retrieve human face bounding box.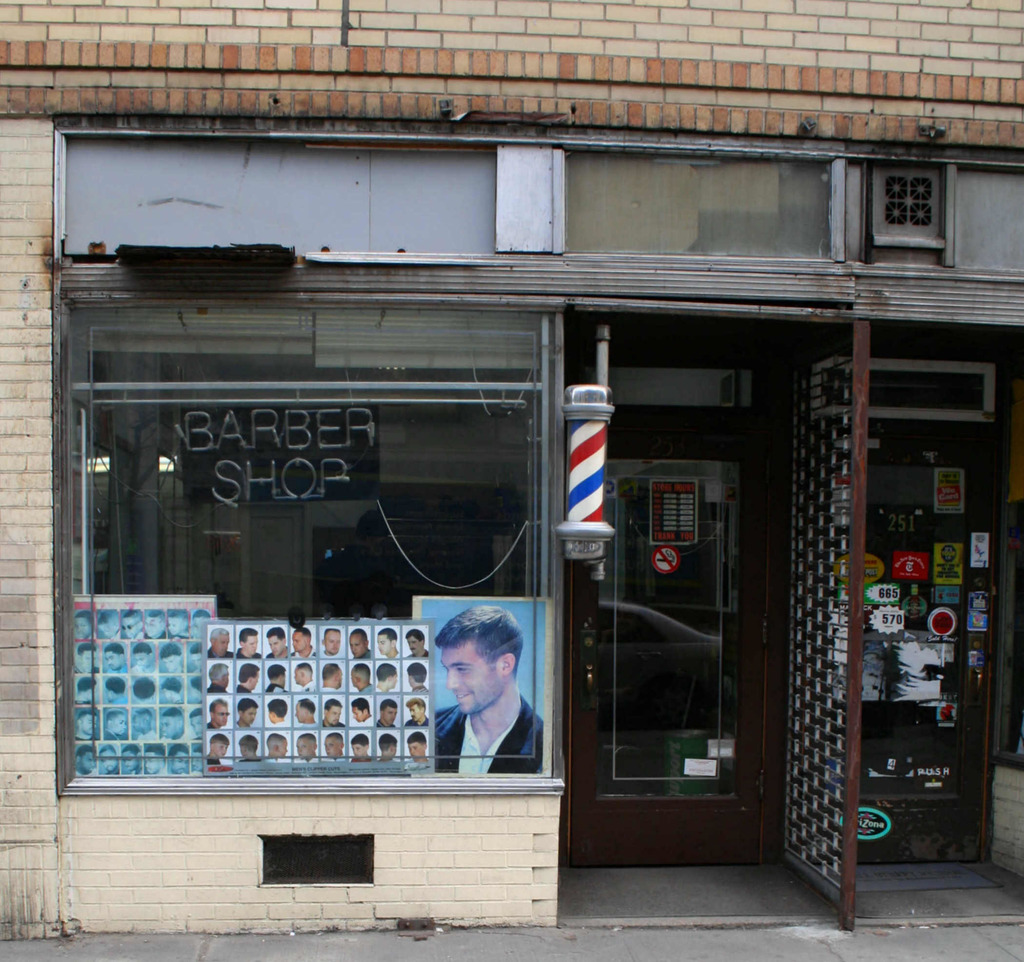
Bounding box: (x1=381, y1=702, x2=399, y2=725).
